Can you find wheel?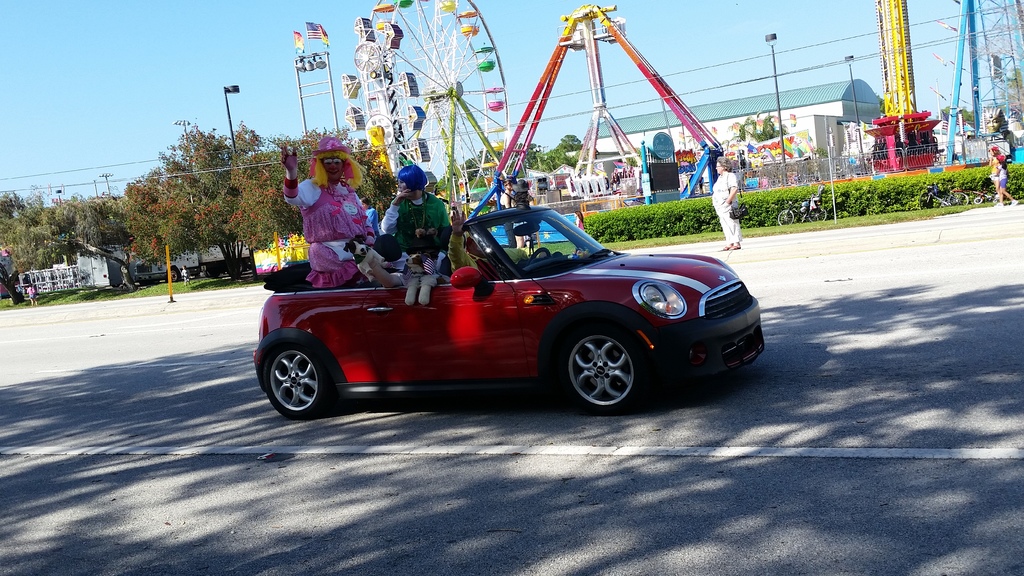
Yes, bounding box: box(776, 209, 794, 225).
